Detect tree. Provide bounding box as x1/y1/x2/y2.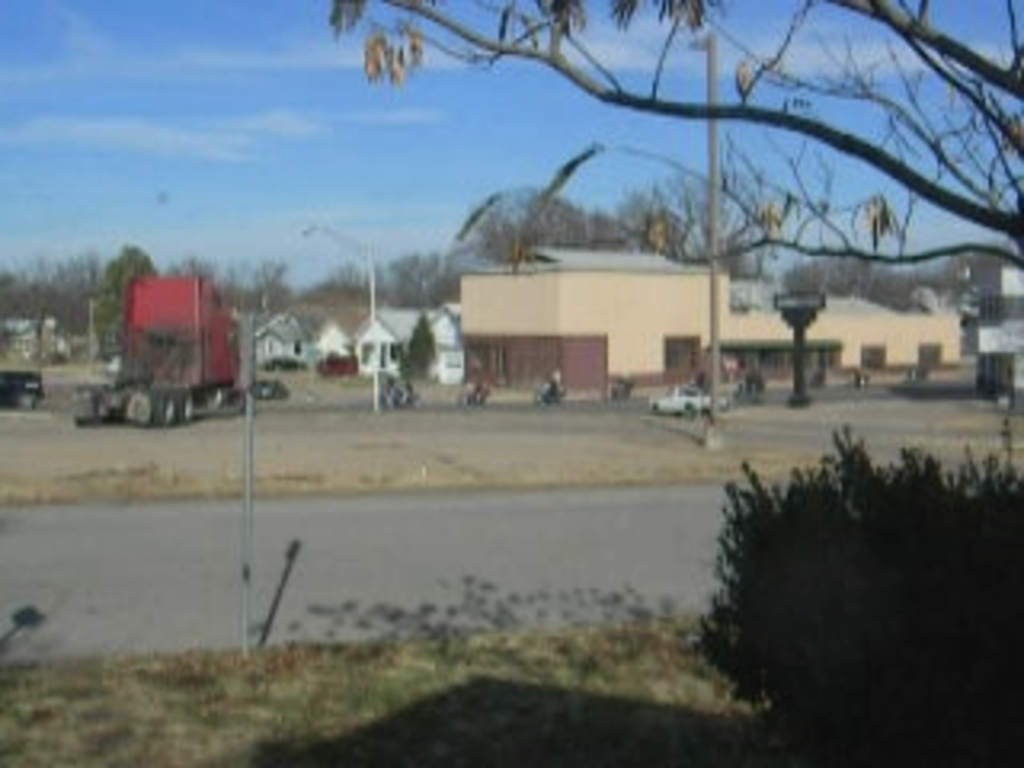
326/0/1021/269.
